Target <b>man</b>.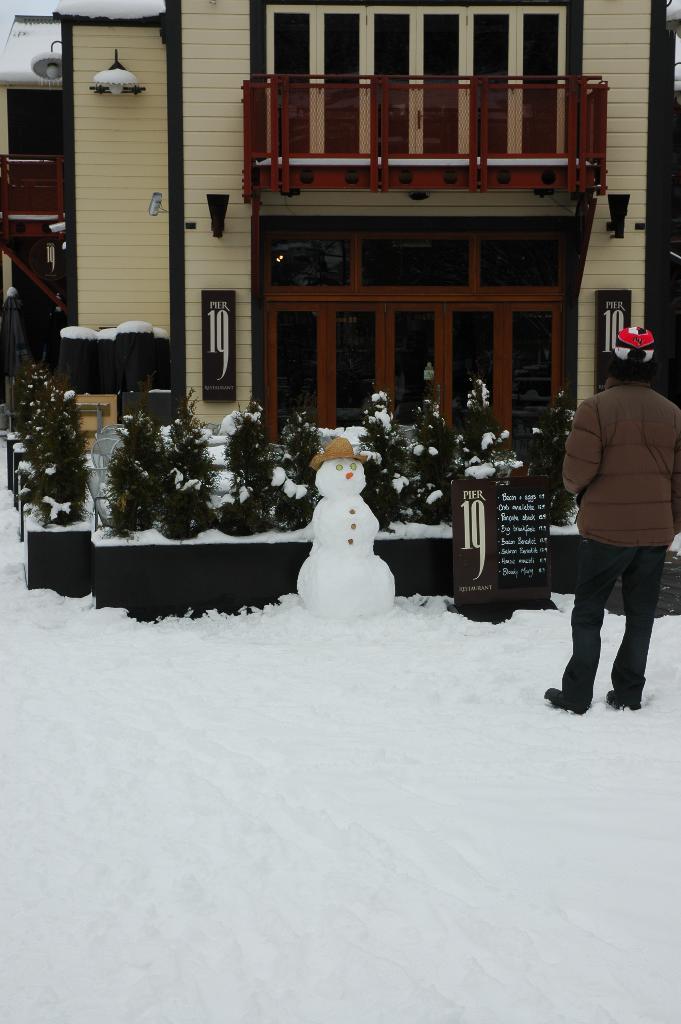
Target region: pyautogui.locateOnScreen(550, 326, 675, 722).
